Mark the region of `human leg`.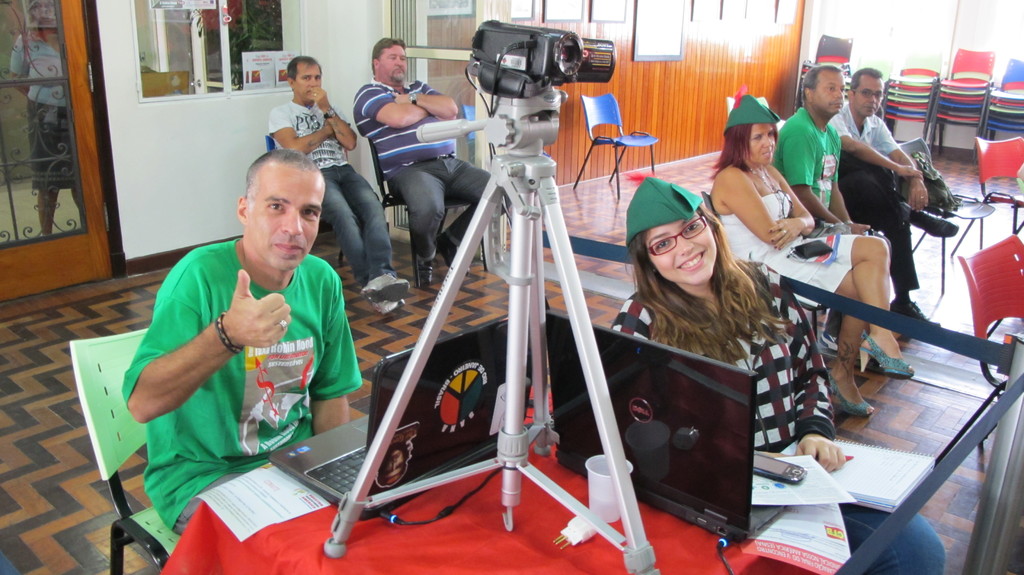
Region: (left=852, top=521, right=940, bottom=574).
